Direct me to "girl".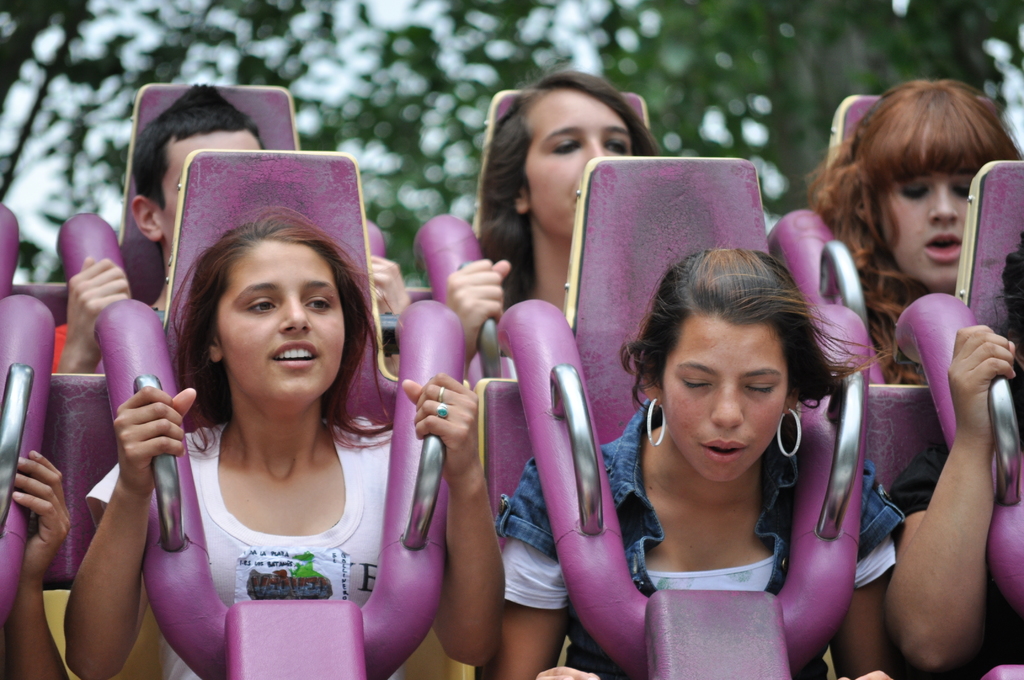
Direction: bbox=(496, 241, 905, 679).
